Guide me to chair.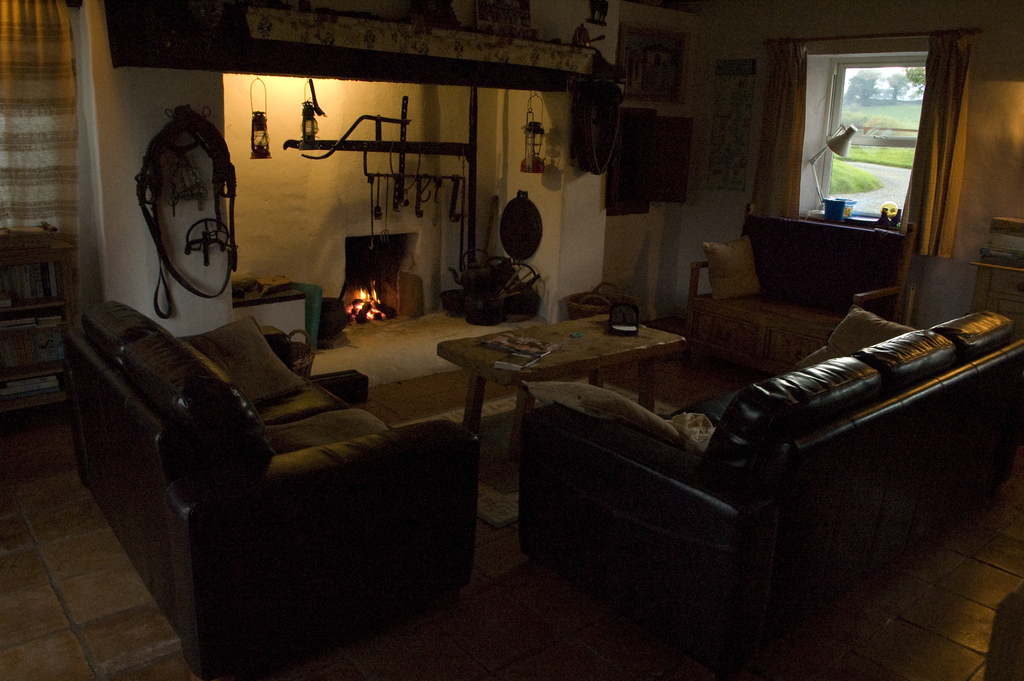
Guidance: pyautogui.locateOnScreen(0, 230, 74, 395).
